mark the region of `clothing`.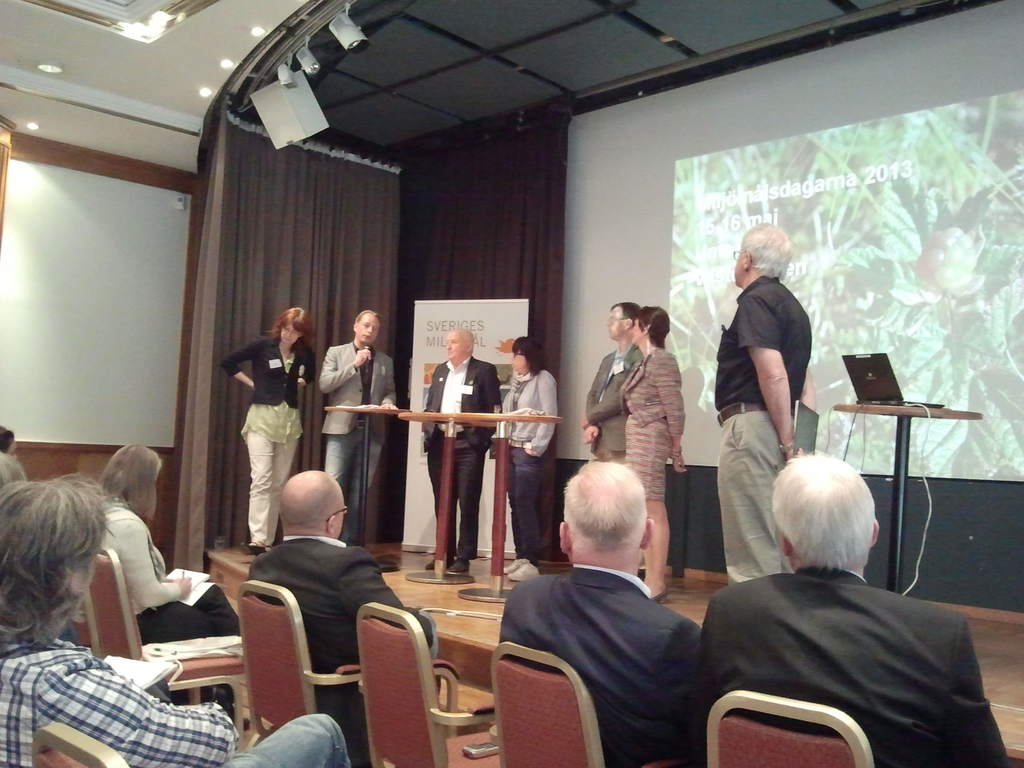
Region: [629,349,687,508].
